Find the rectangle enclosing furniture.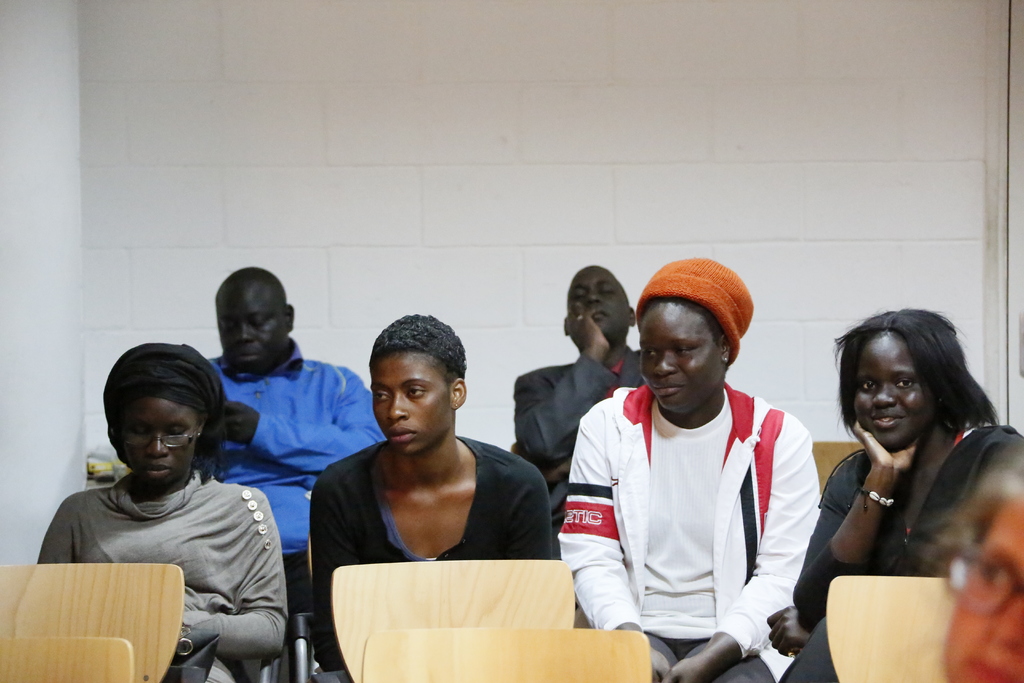
(left=814, top=439, right=861, bottom=491).
